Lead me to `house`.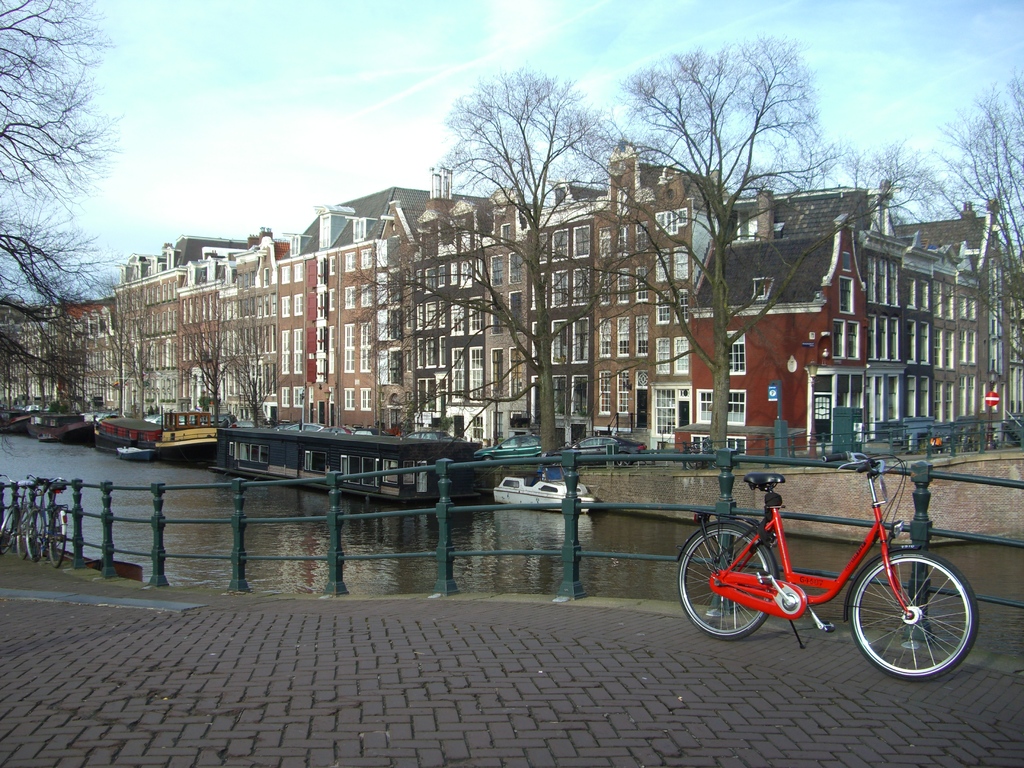
Lead to [left=720, top=183, right=1006, bottom=273].
